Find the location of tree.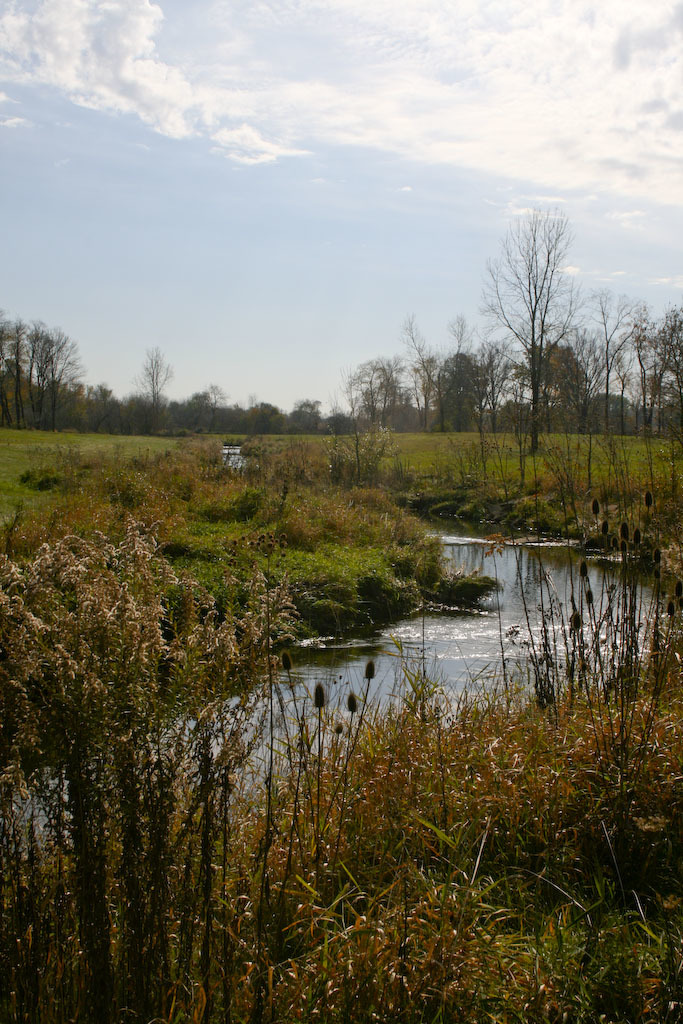
Location: box(568, 279, 656, 424).
